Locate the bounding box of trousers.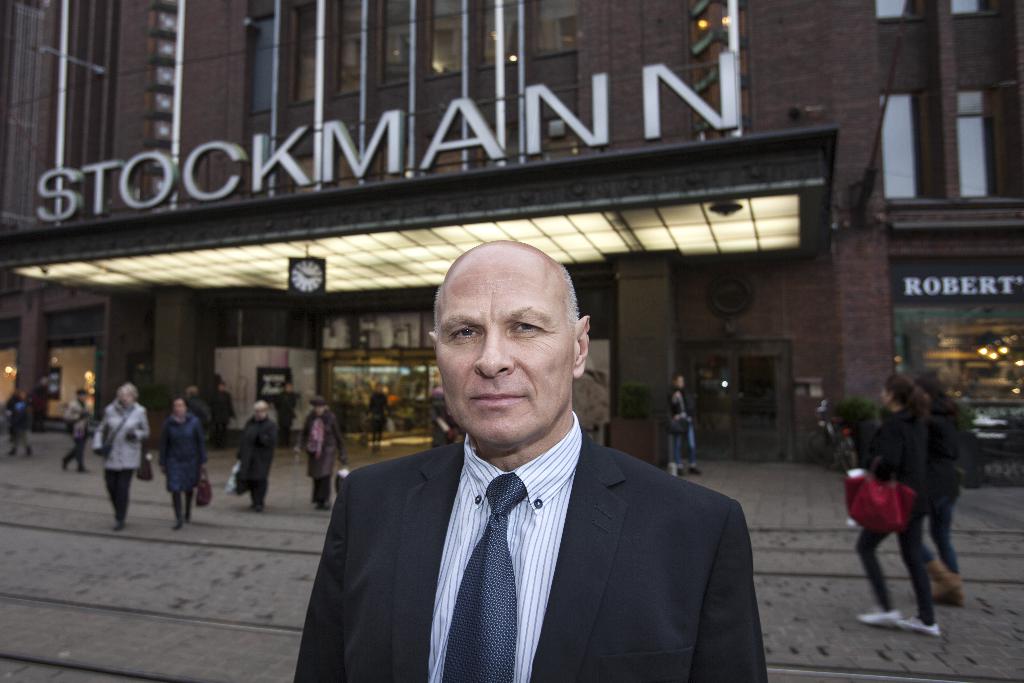
Bounding box: select_region(66, 431, 90, 470).
